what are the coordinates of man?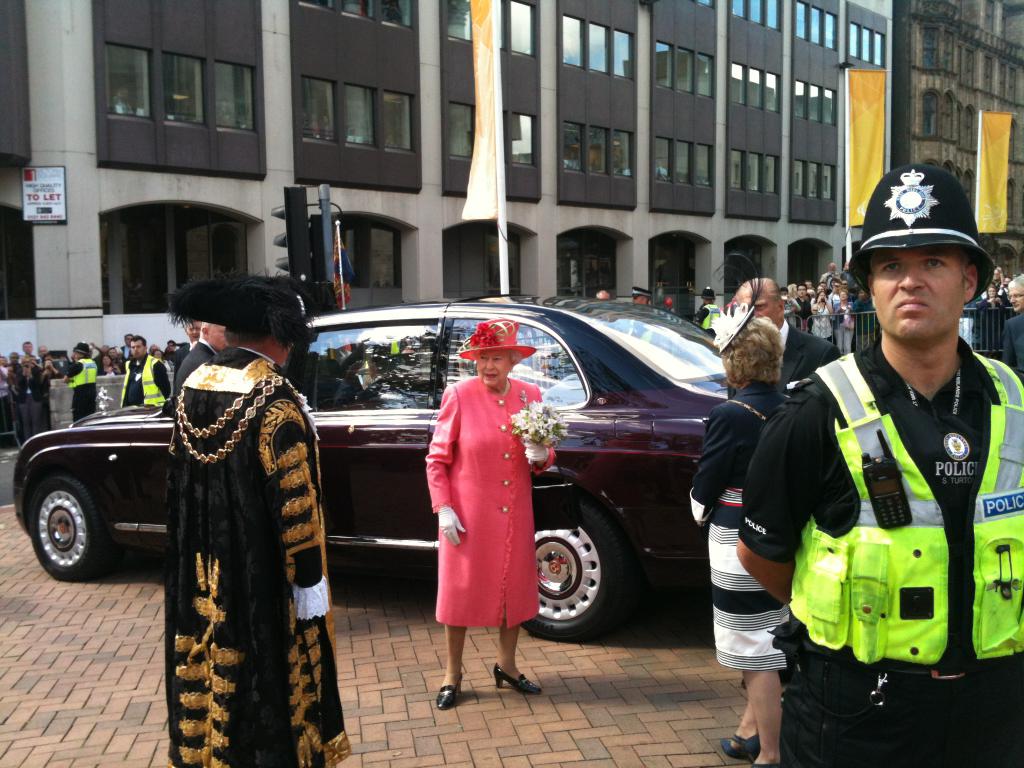
<region>159, 269, 355, 767</region>.
